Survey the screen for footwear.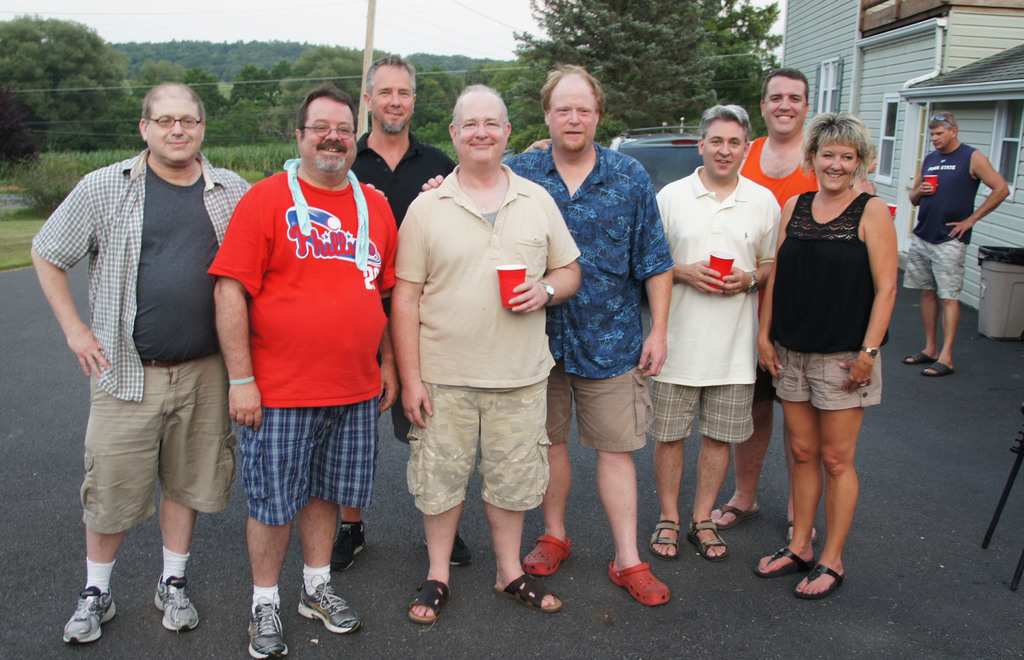
Survey found: [522, 536, 571, 575].
